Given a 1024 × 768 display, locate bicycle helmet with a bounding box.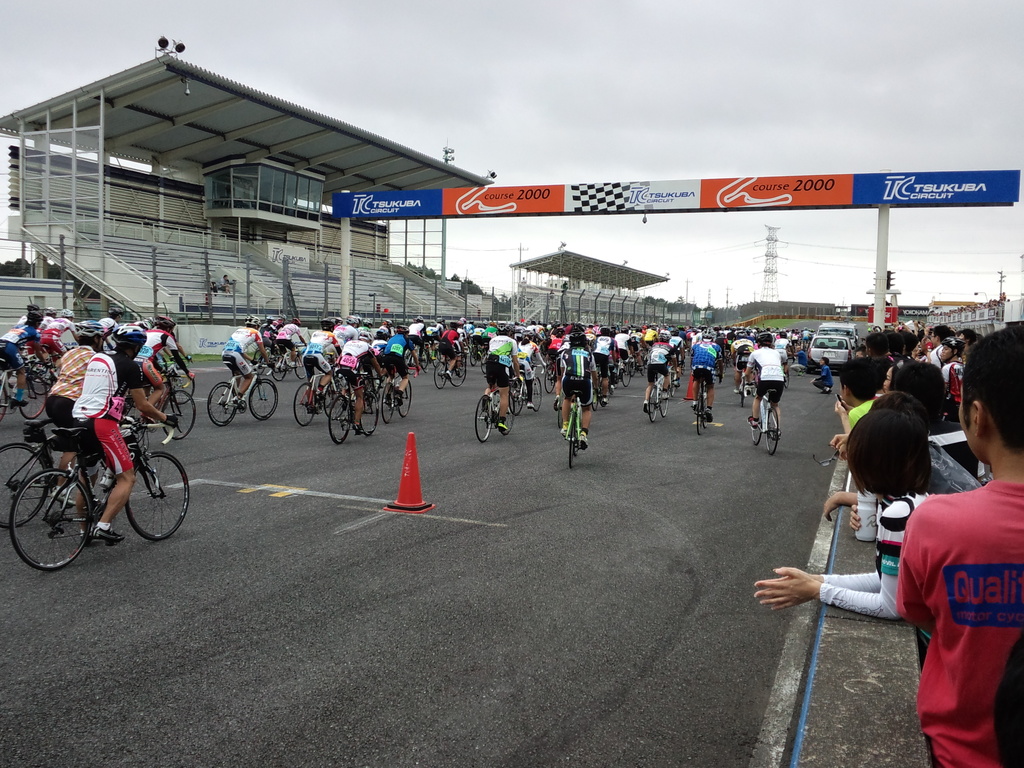
Located: [x1=43, y1=305, x2=58, y2=318].
